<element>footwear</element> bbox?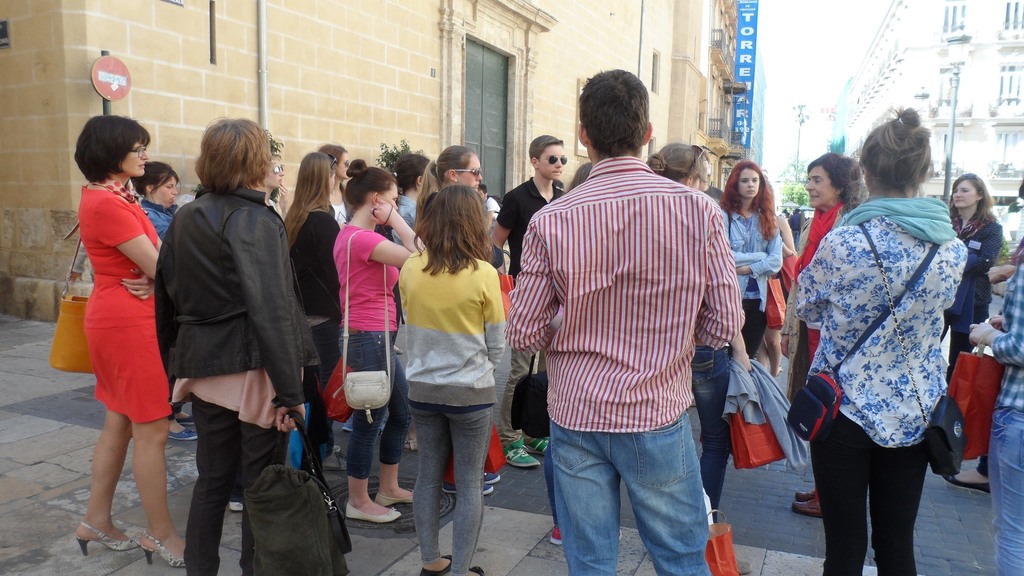
550 526 565 548
